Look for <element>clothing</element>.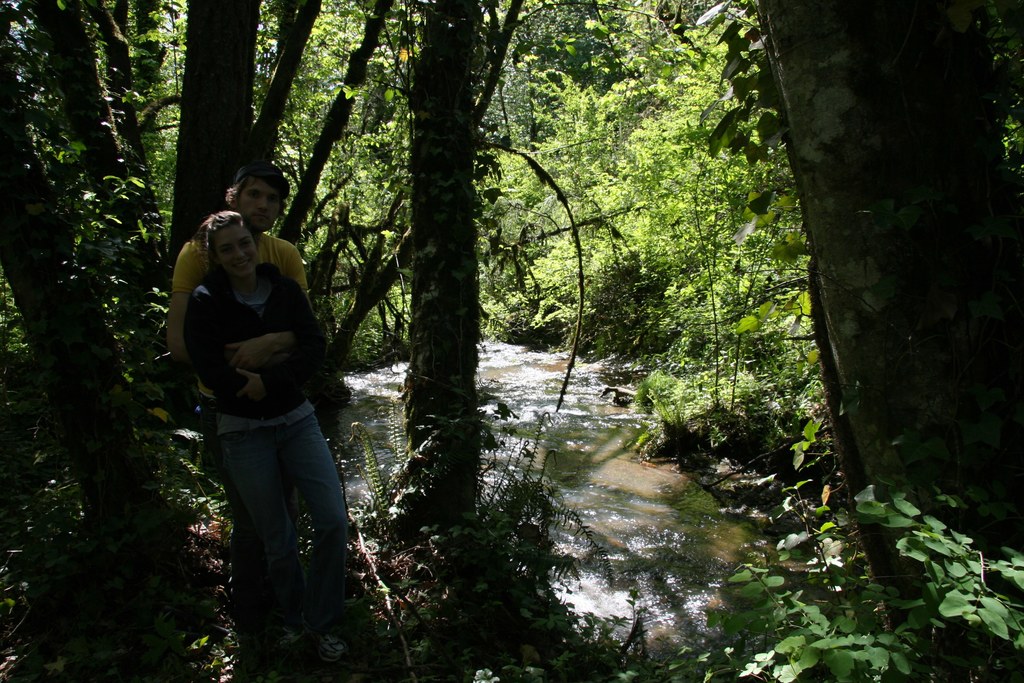
Found: (170, 235, 306, 361).
